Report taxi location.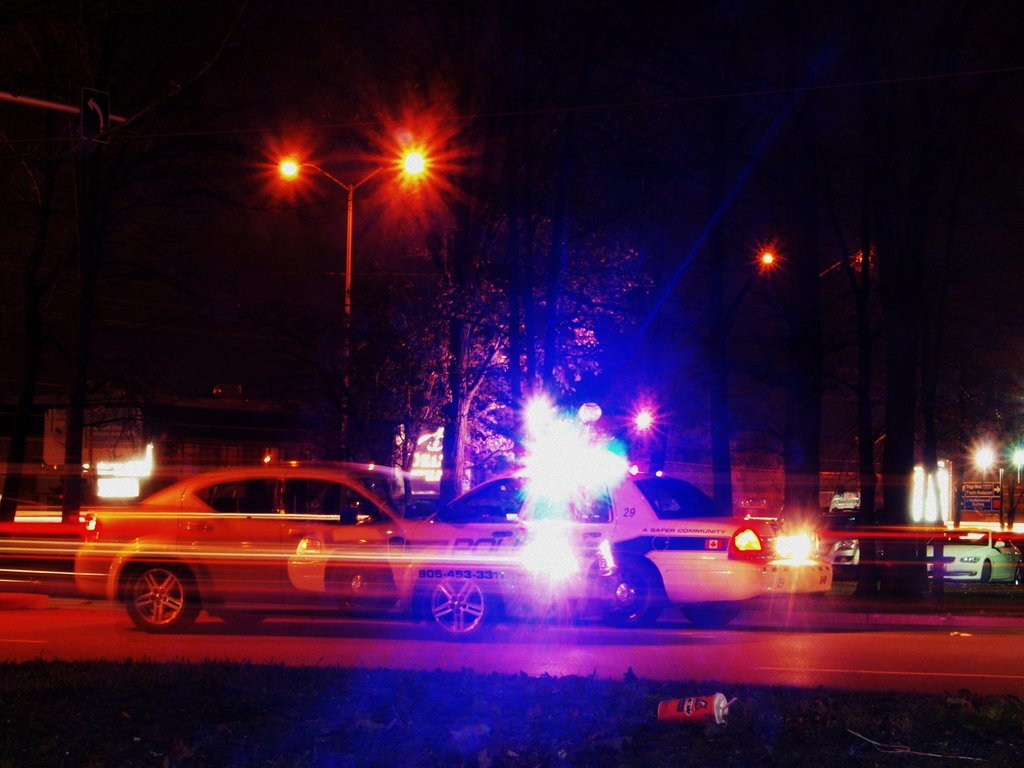
Report: <region>83, 457, 459, 630</region>.
